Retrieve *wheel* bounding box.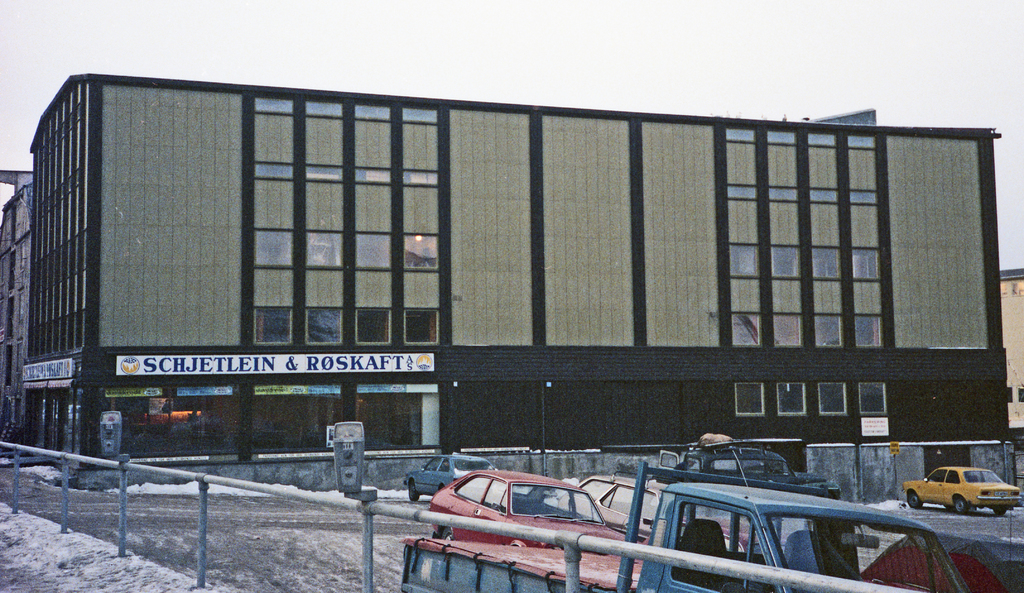
Bounding box: crop(410, 480, 419, 504).
